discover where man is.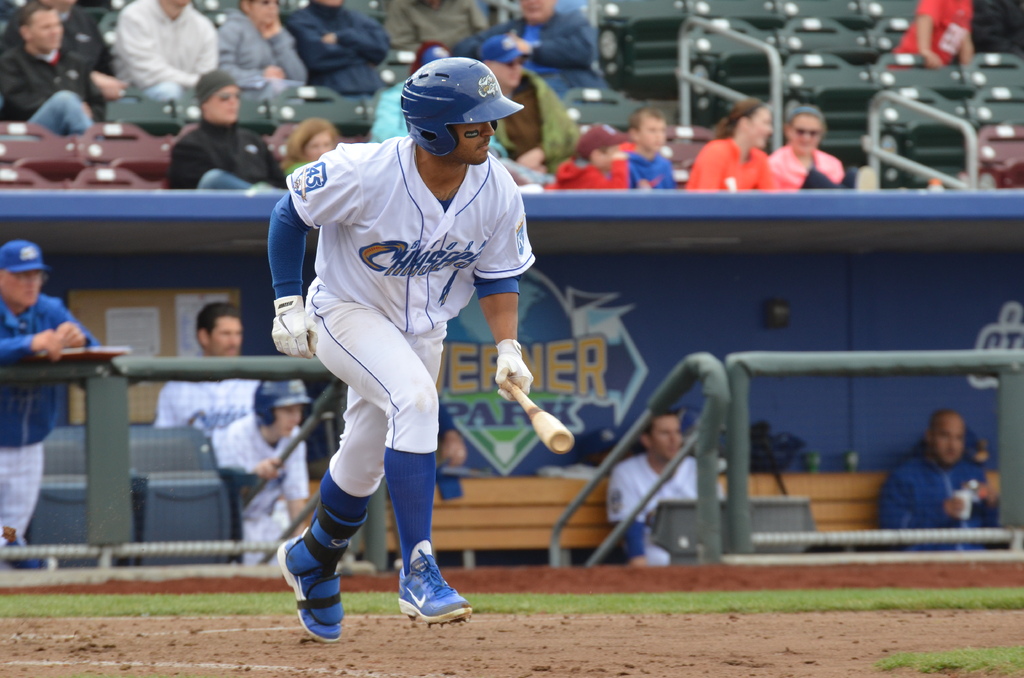
Discovered at 478:38:572:179.
